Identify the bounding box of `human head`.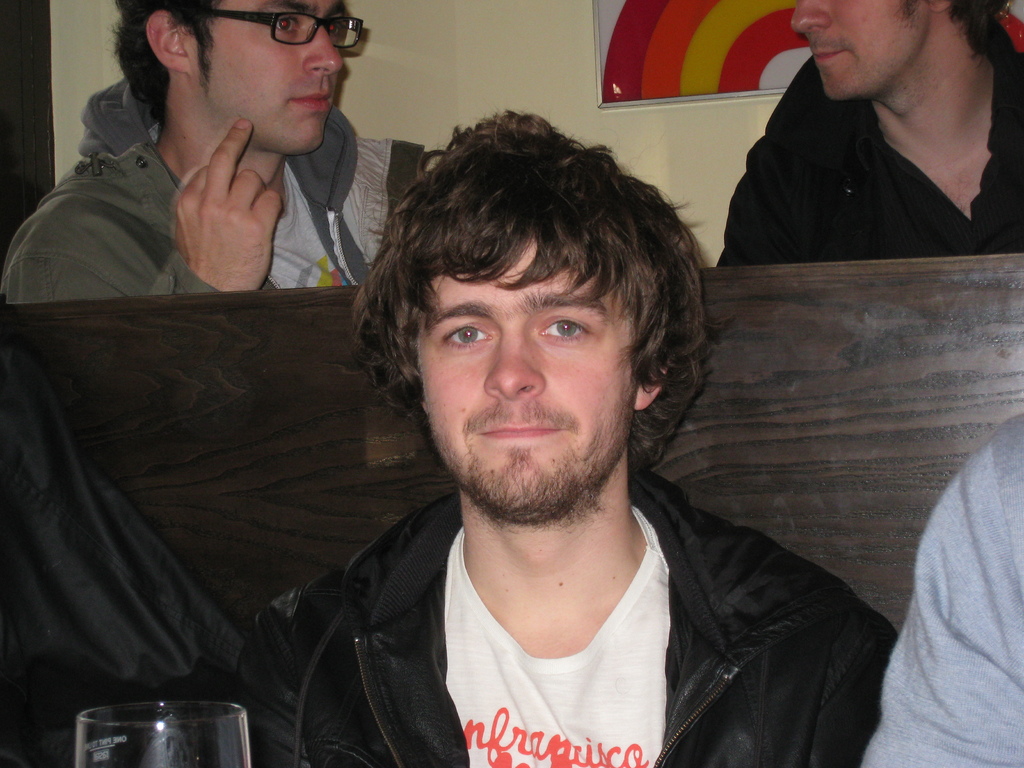
343:104:698:497.
